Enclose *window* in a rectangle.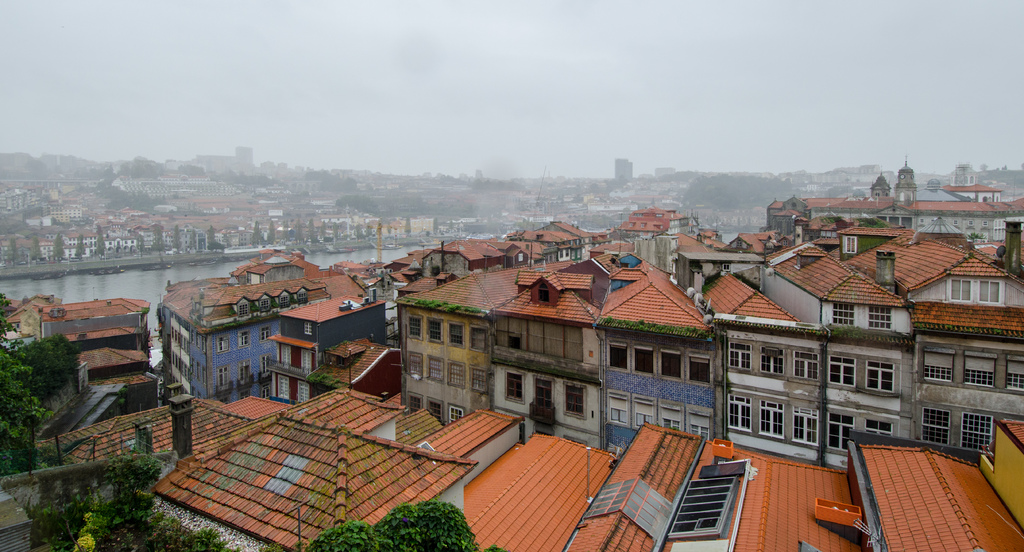
bbox=(864, 418, 894, 431).
